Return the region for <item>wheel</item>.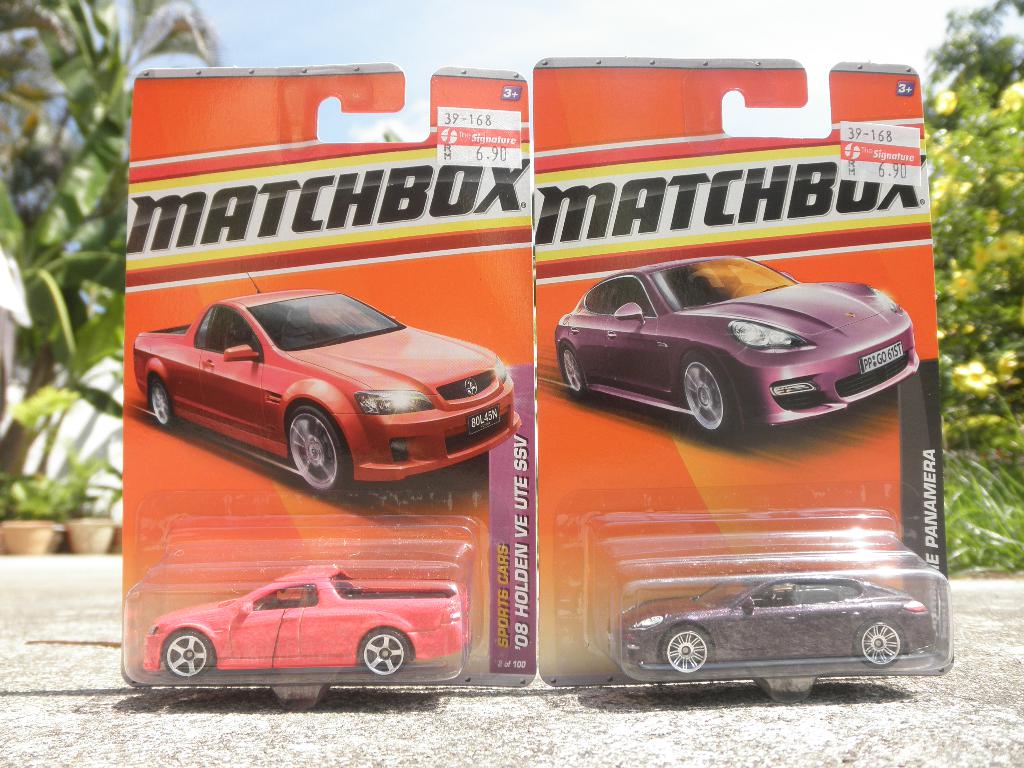
659, 625, 713, 676.
